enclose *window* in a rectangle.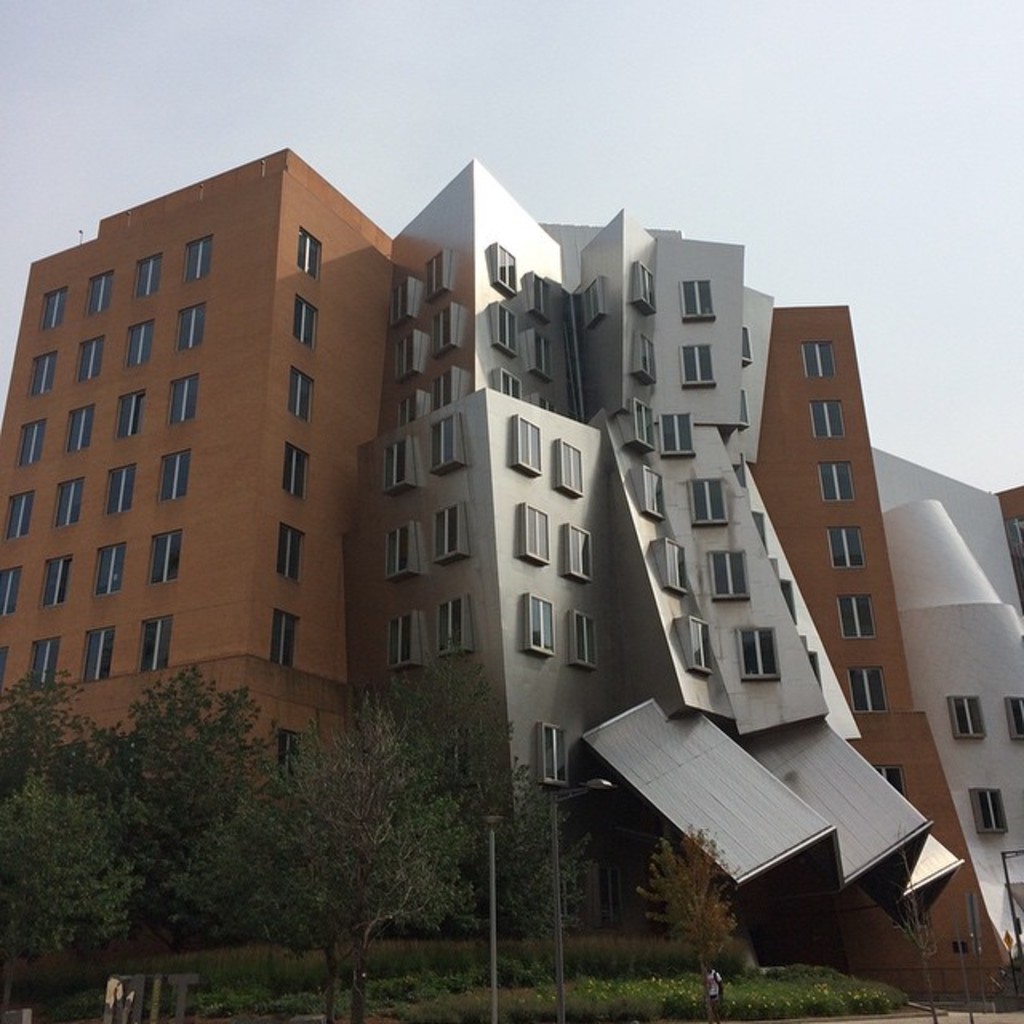
[384,520,414,582].
